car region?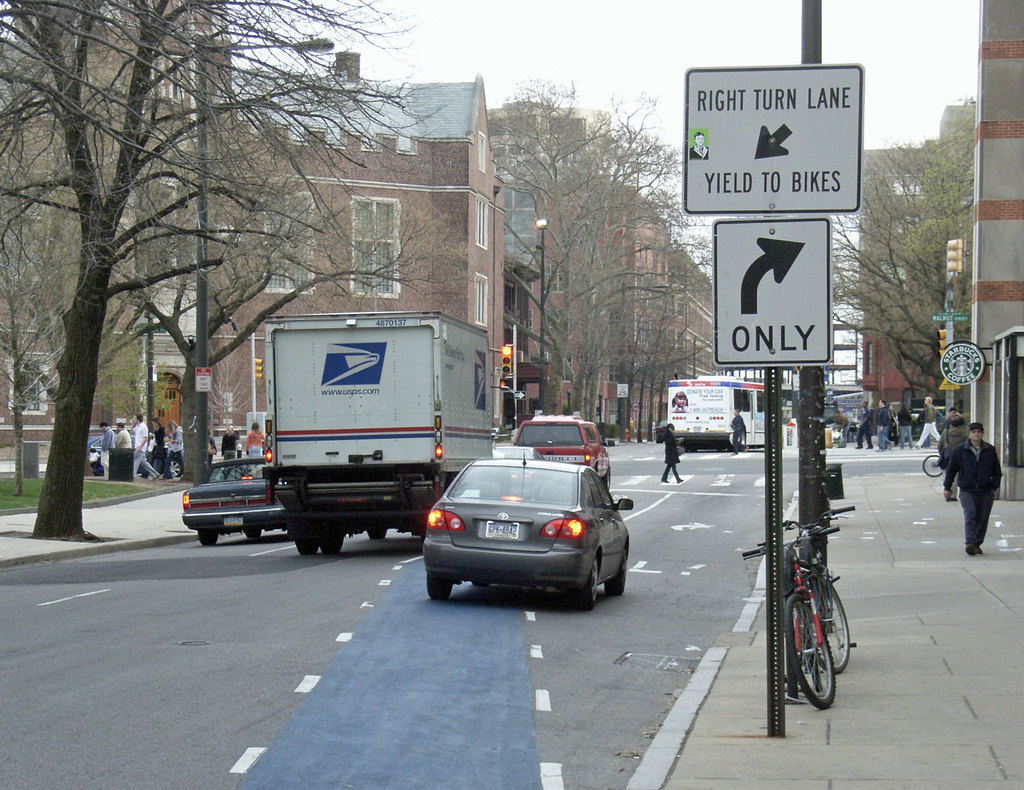
left=419, top=431, right=641, bottom=613
